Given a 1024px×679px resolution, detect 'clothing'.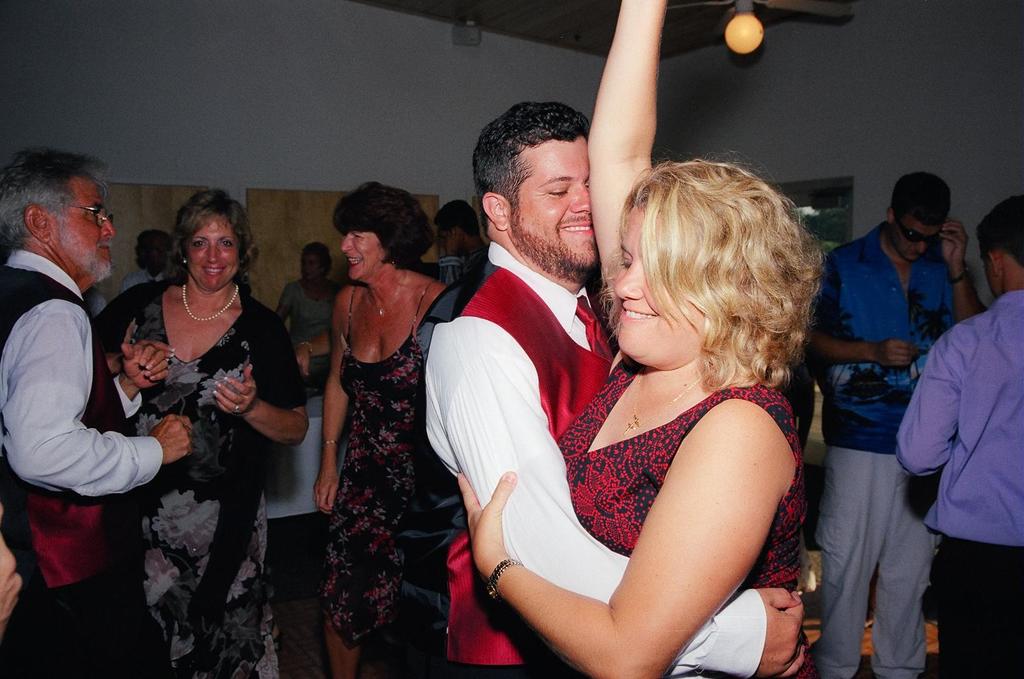
896, 288, 1023, 678.
